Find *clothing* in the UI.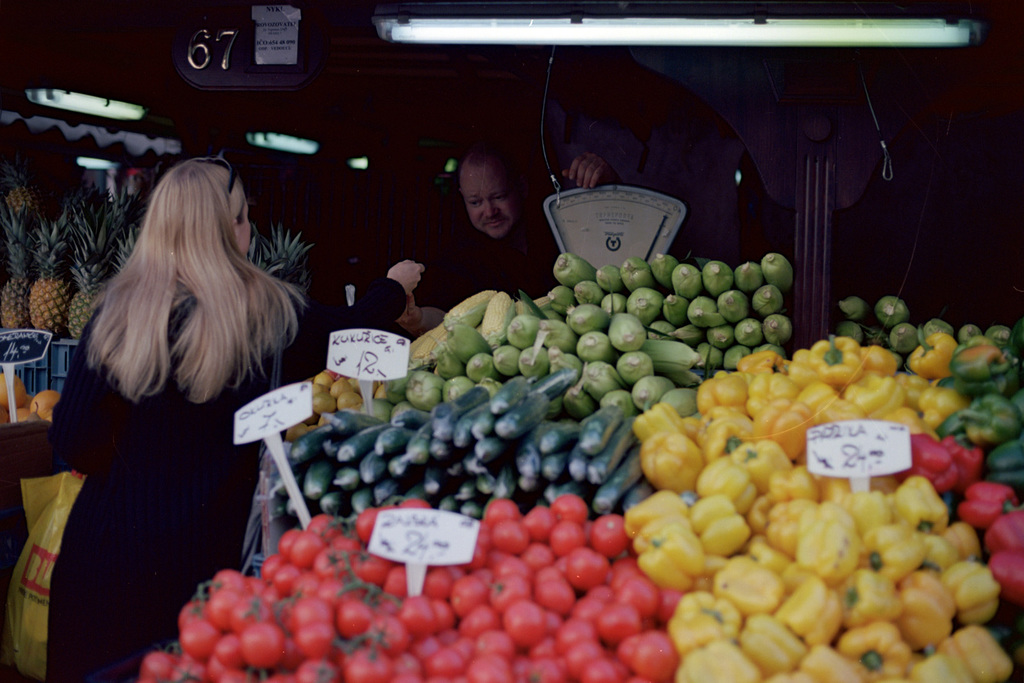
UI element at pyautogui.locateOnScreen(418, 220, 555, 310).
